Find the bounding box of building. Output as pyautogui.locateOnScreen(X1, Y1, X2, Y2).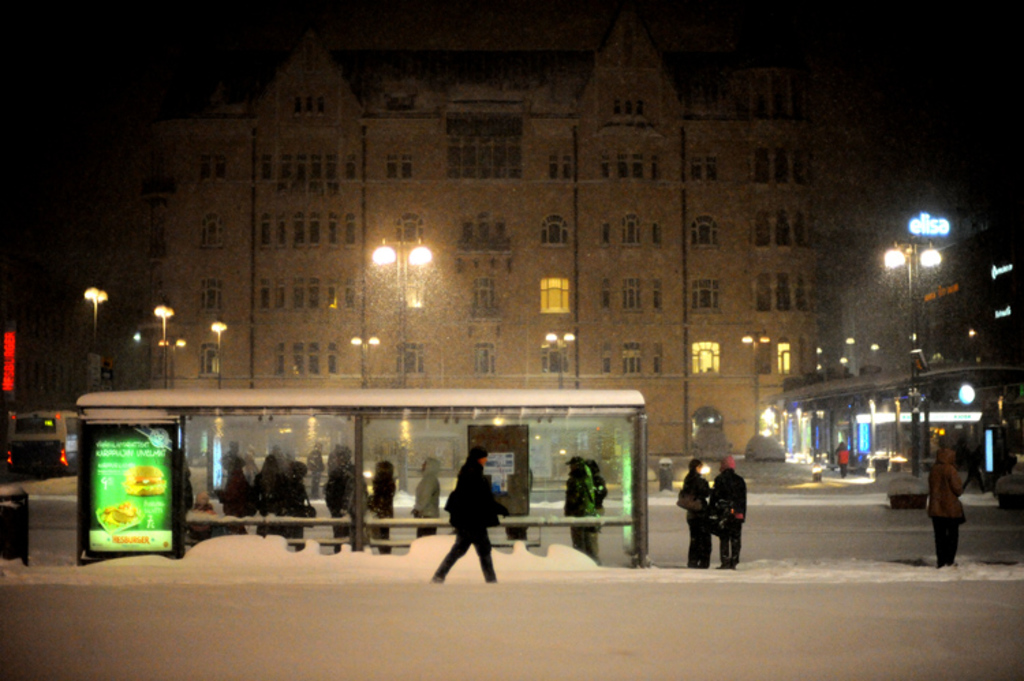
pyautogui.locateOnScreen(773, 220, 1023, 476).
